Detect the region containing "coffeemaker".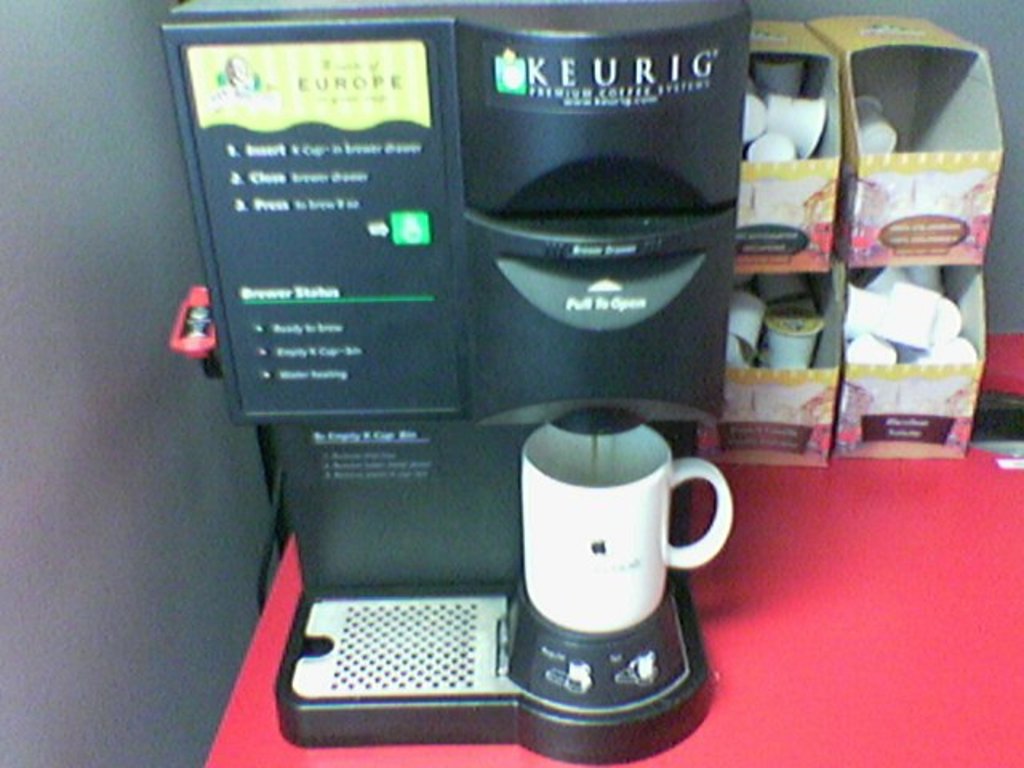
BBox(162, 0, 750, 766).
